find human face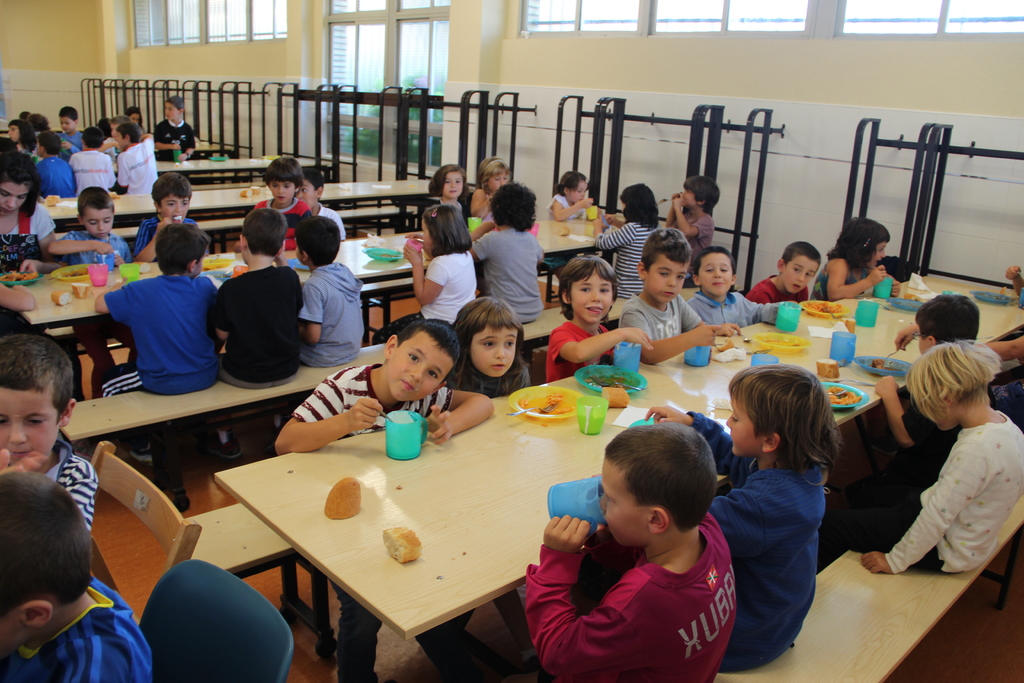
[left=598, top=455, right=651, bottom=547]
